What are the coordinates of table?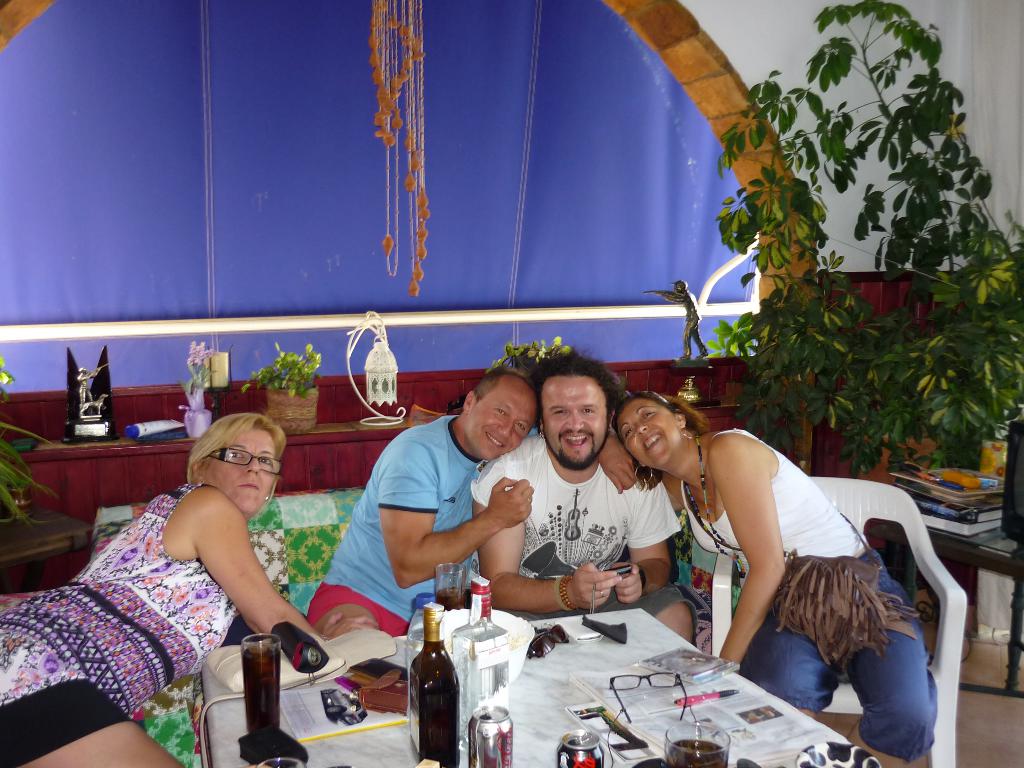
left=182, top=594, right=891, bottom=767.
